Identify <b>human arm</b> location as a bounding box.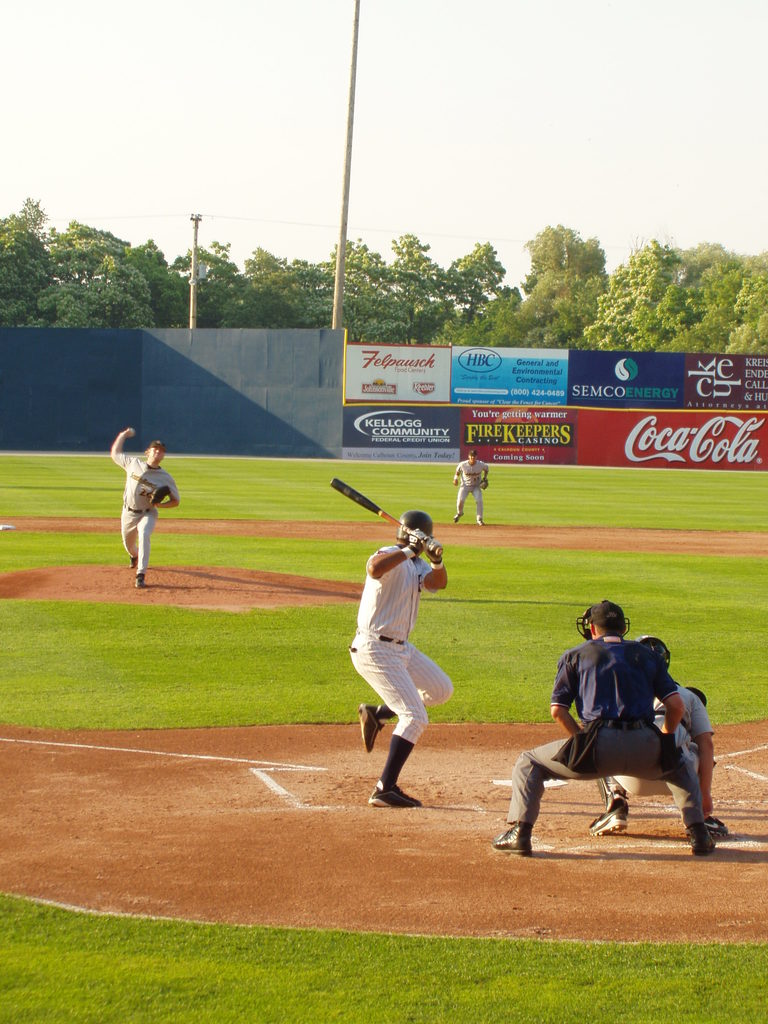
bbox=(694, 700, 714, 819).
